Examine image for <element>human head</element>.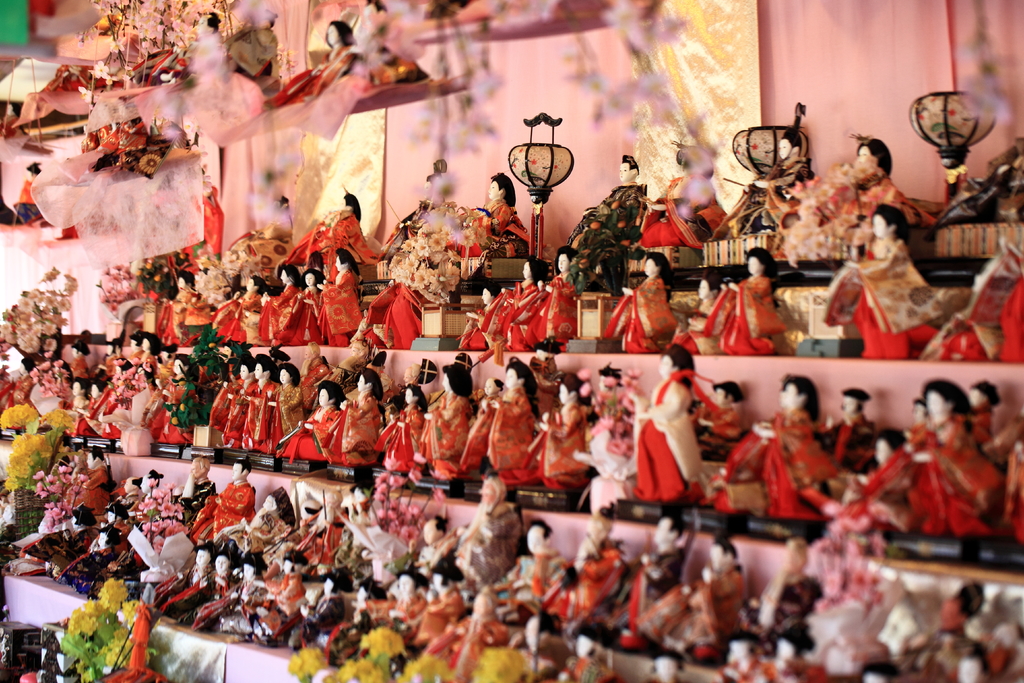
Examination result: 102:504:124:523.
